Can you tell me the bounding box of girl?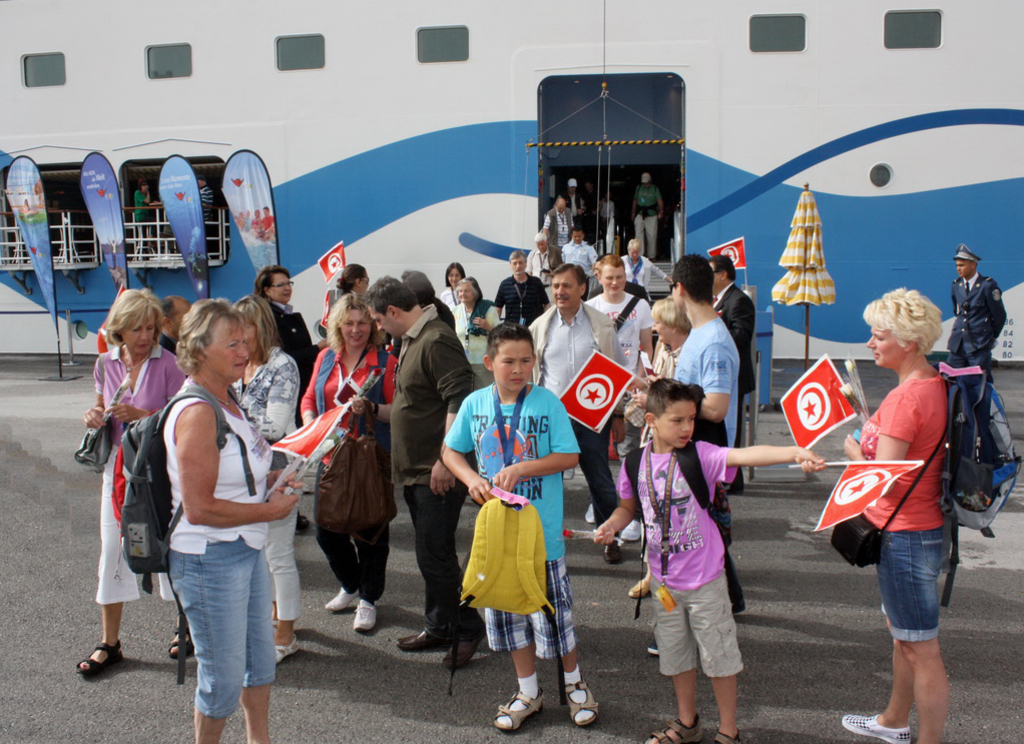
pyautogui.locateOnScreen(332, 258, 376, 300).
